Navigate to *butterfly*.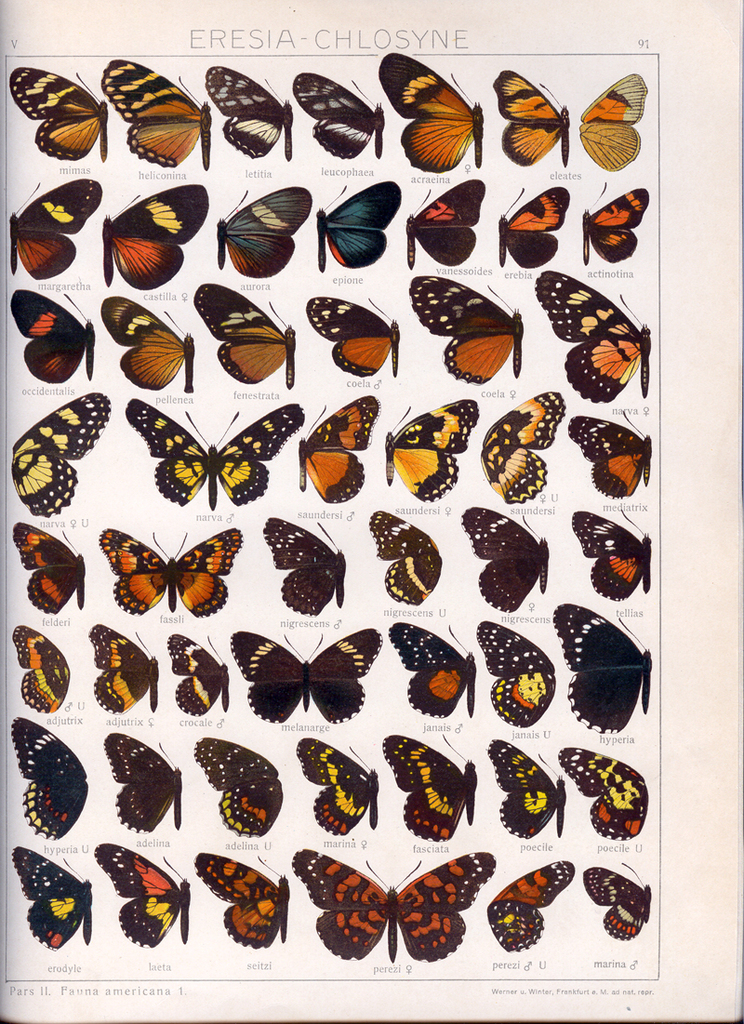
Navigation target: <region>291, 850, 487, 964</region>.
